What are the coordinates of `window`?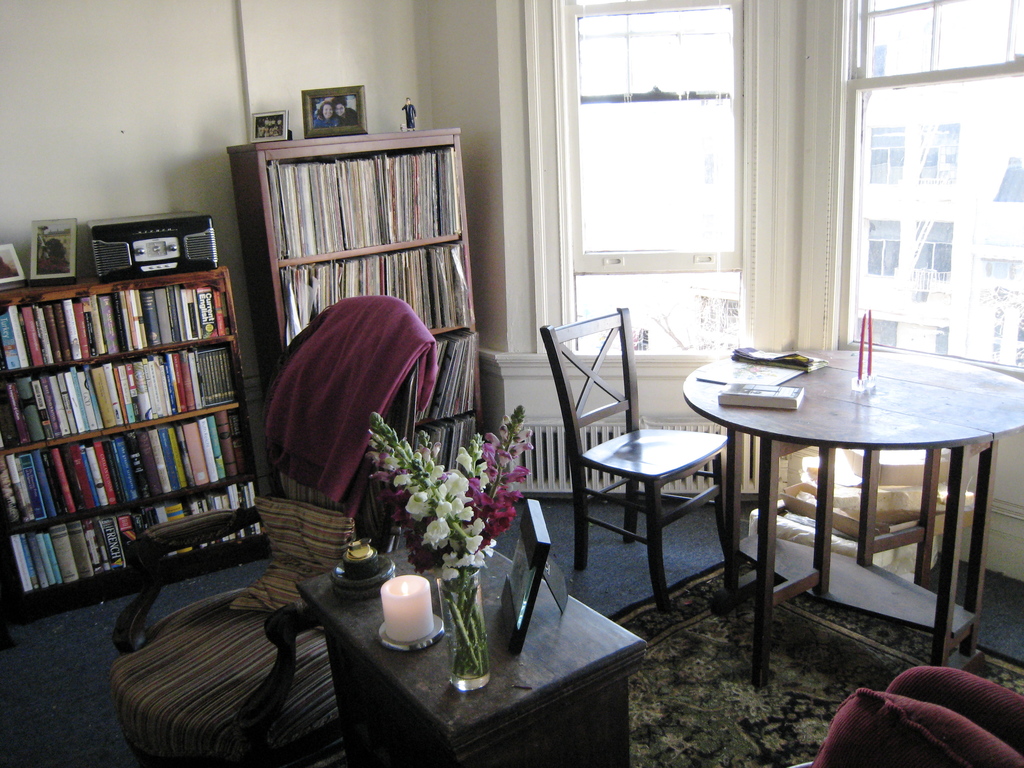
928, 320, 955, 352.
